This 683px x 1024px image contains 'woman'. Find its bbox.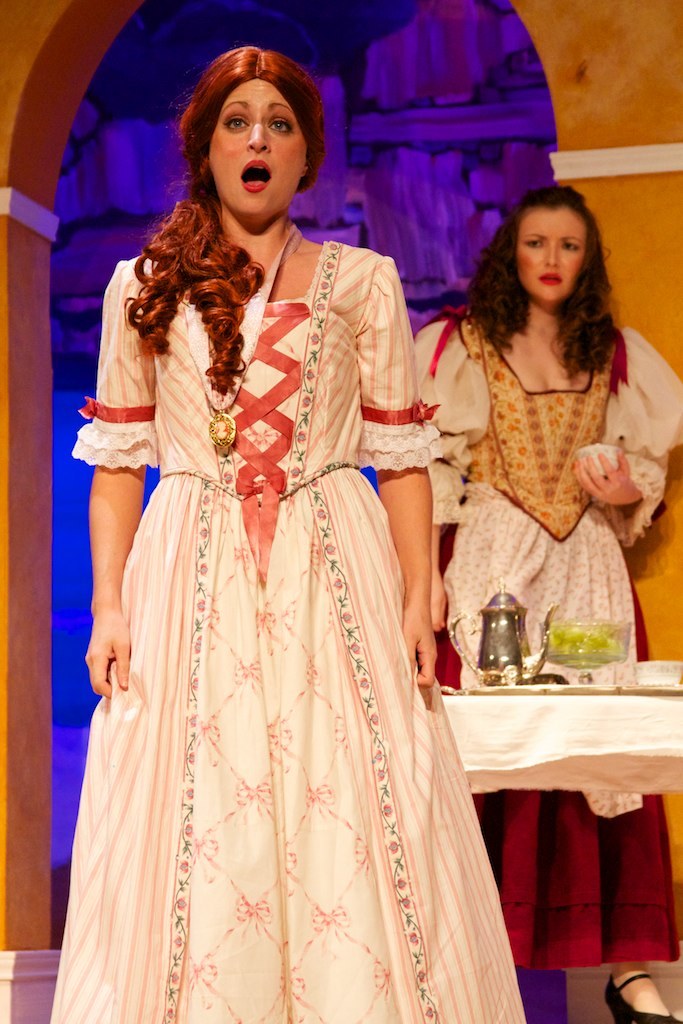
408, 180, 682, 1022.
